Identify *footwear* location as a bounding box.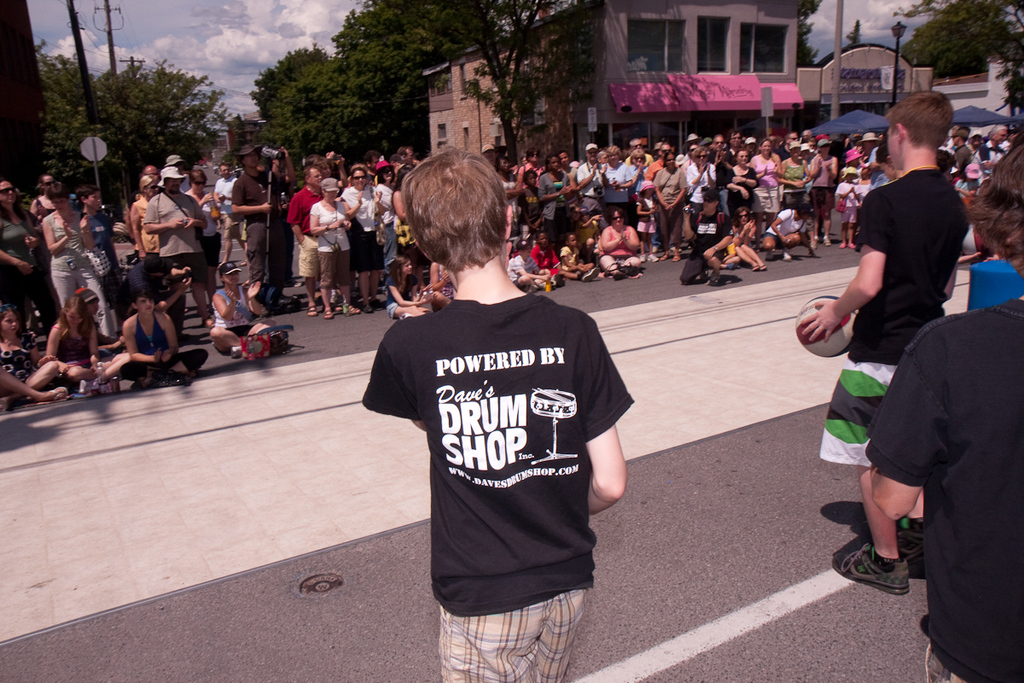
{"left": 549, "top": 277, "right": 560, "bottom": 289}.
